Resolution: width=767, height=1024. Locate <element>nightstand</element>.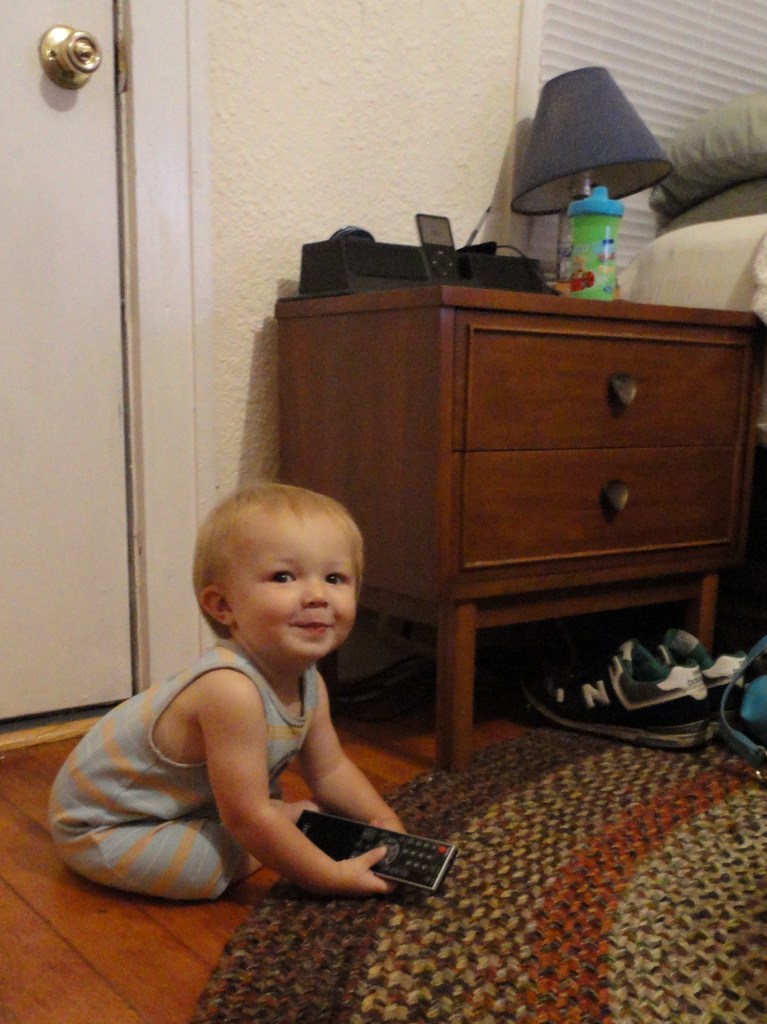
select_region(344, 225, 730, 767).
